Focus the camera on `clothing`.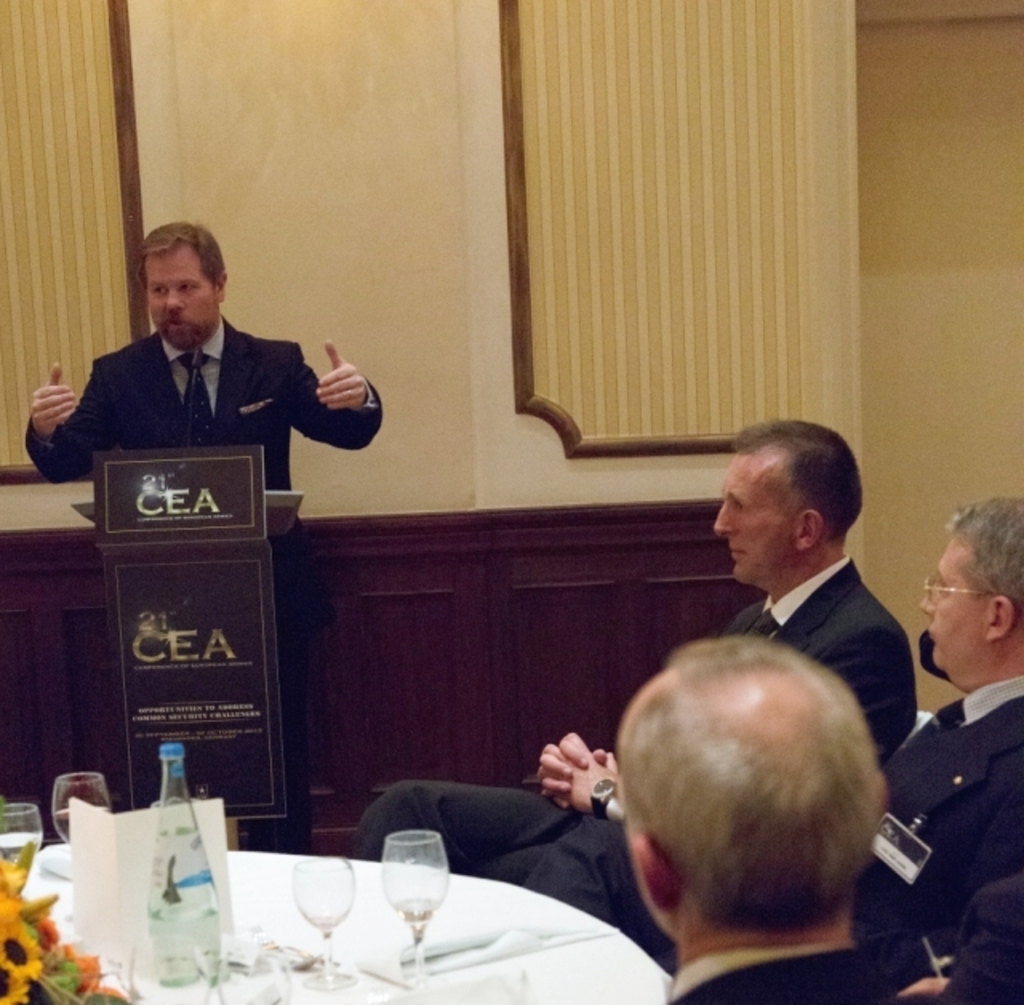
Focus region: [349,559,917,952].
